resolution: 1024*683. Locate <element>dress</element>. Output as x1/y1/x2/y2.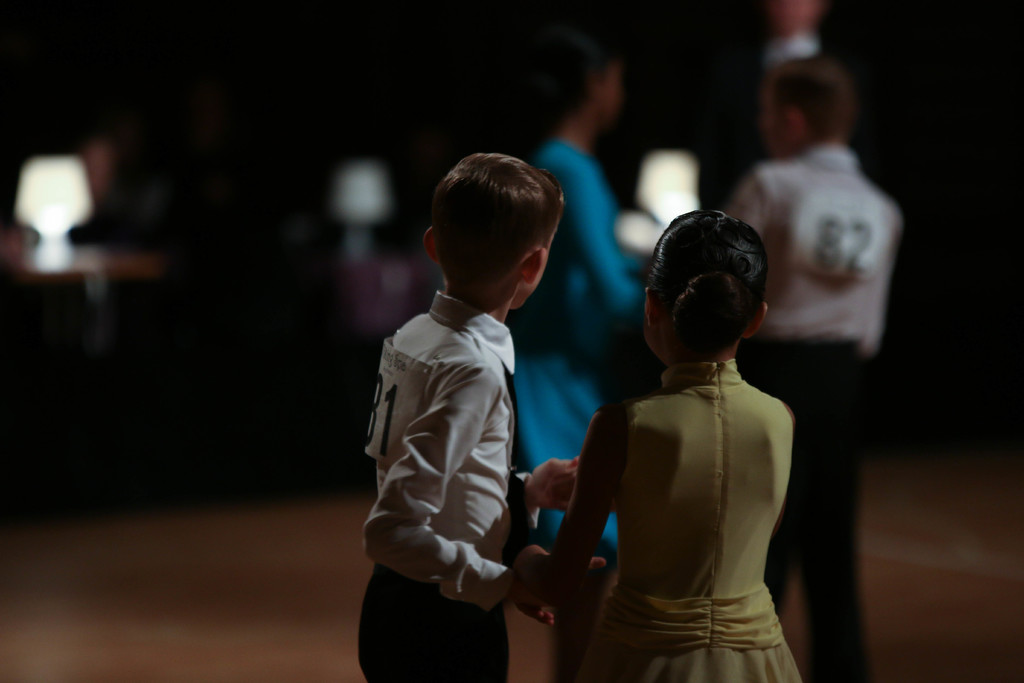
516/137/652/556.
